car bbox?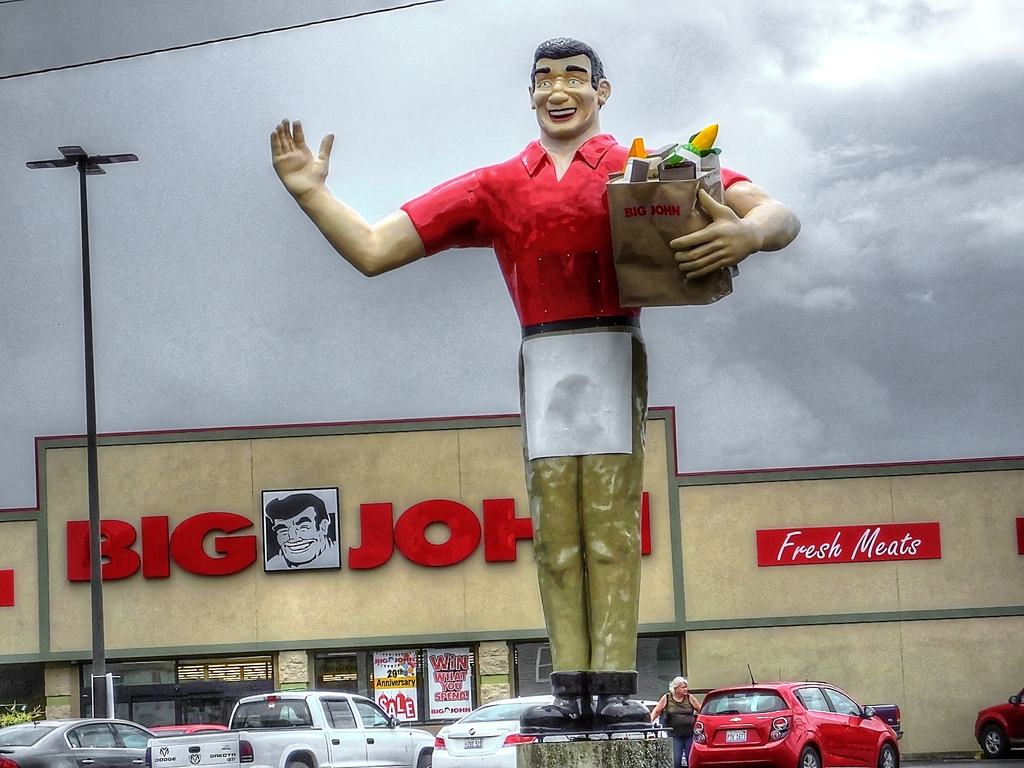
select_region(166, 719, 235, 740)
